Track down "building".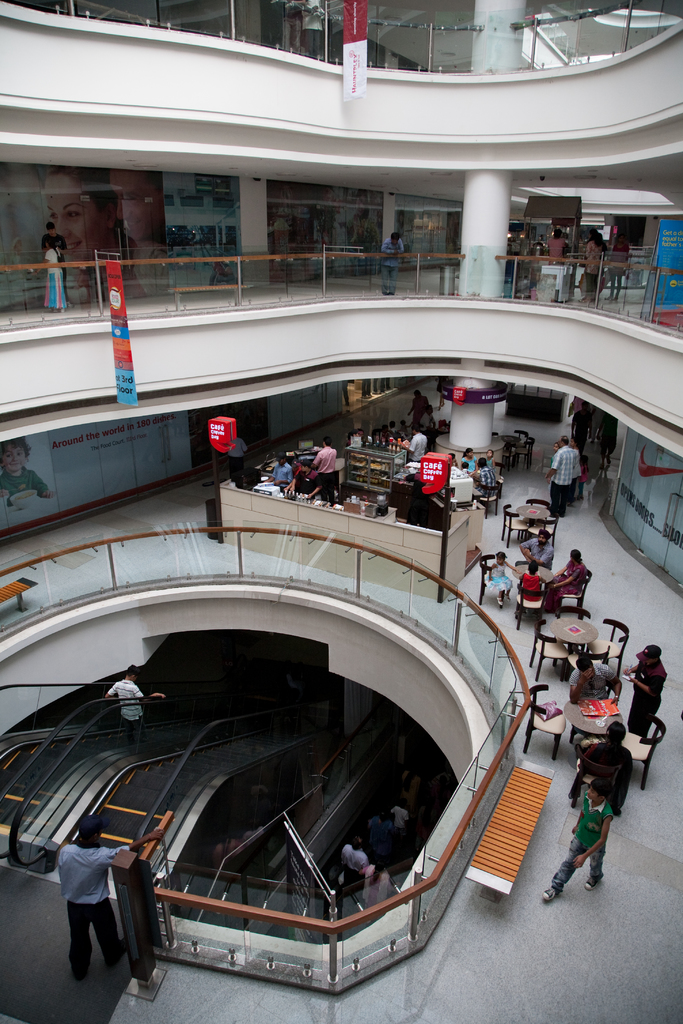
Tracked to locate(0, 0, 682, 1023).
